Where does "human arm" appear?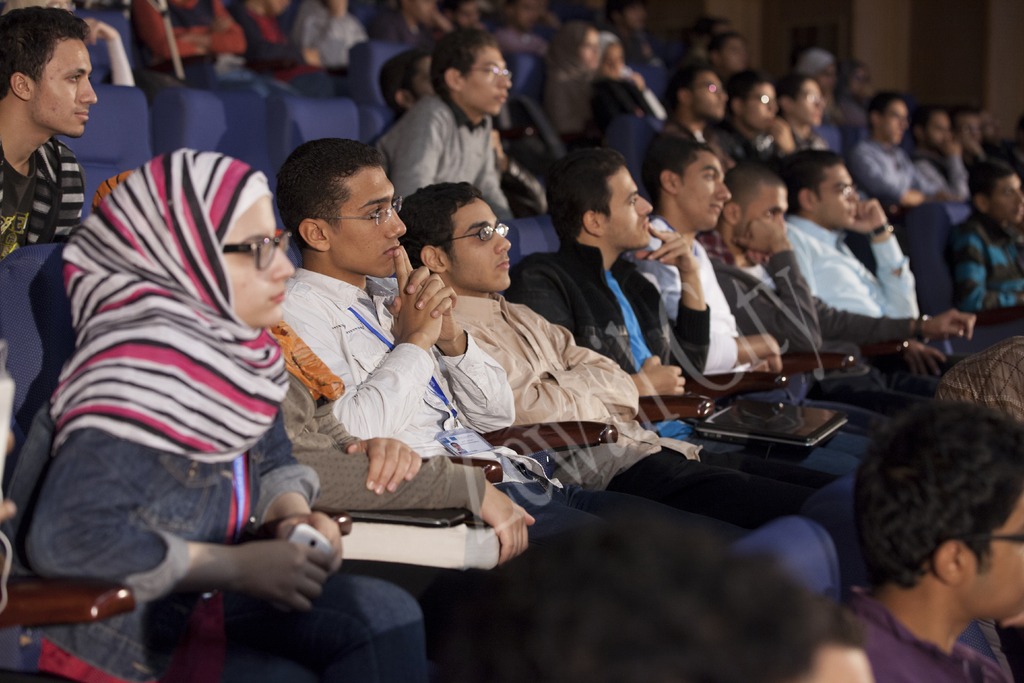
Appears at 56/543/326/606.
